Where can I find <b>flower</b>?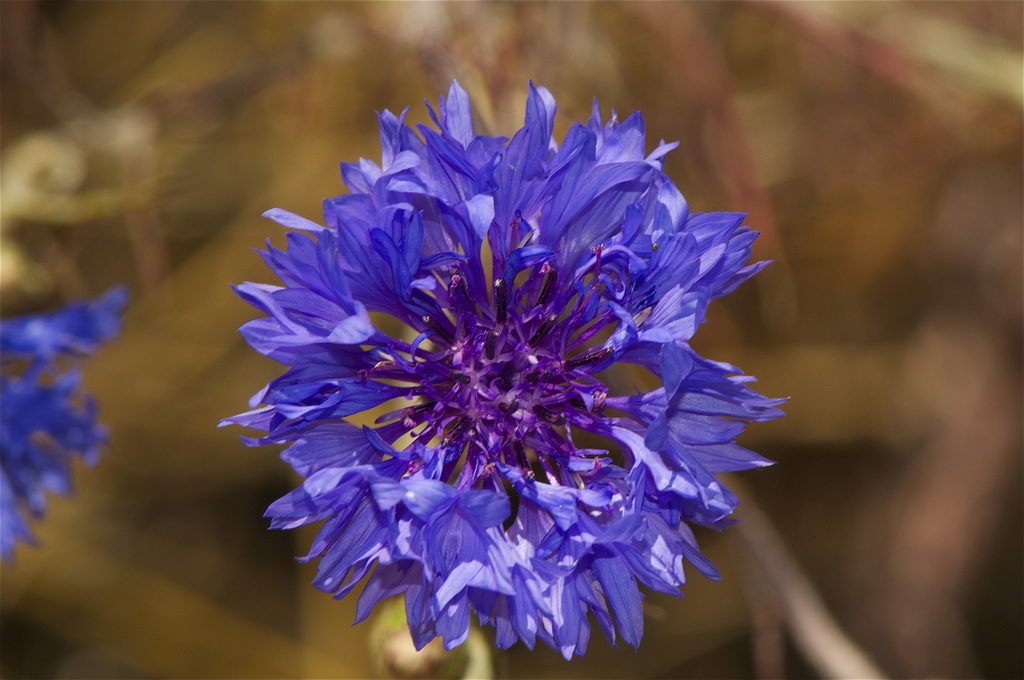
You can find it at pyautogui.locateOnScreen(214, 77, 789, 665).
